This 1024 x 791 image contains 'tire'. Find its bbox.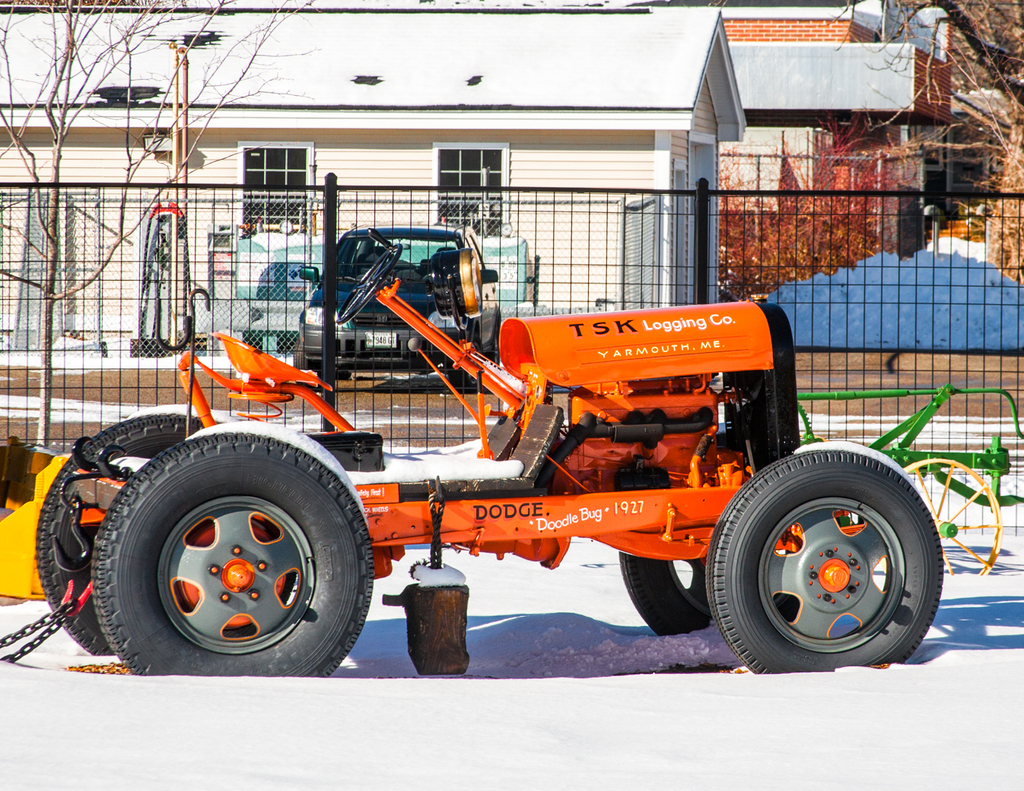
left=291, top=338, right=310, bottom=386.
